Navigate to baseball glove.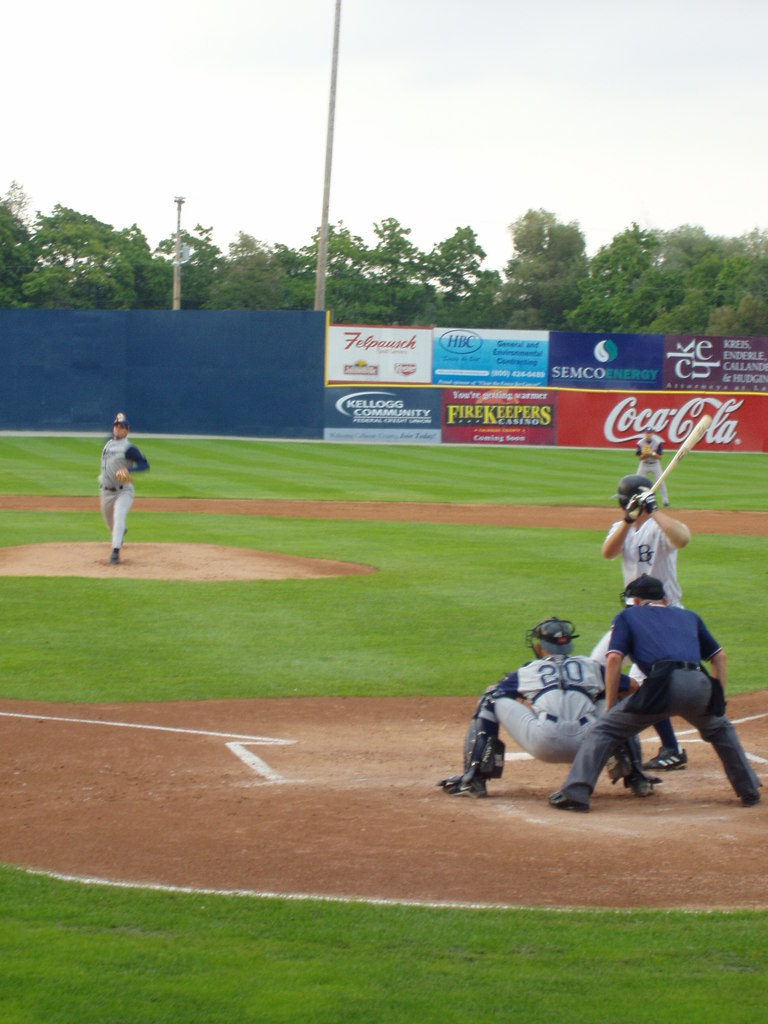
Navigation target: select_region(113, 466, 134, 483).
